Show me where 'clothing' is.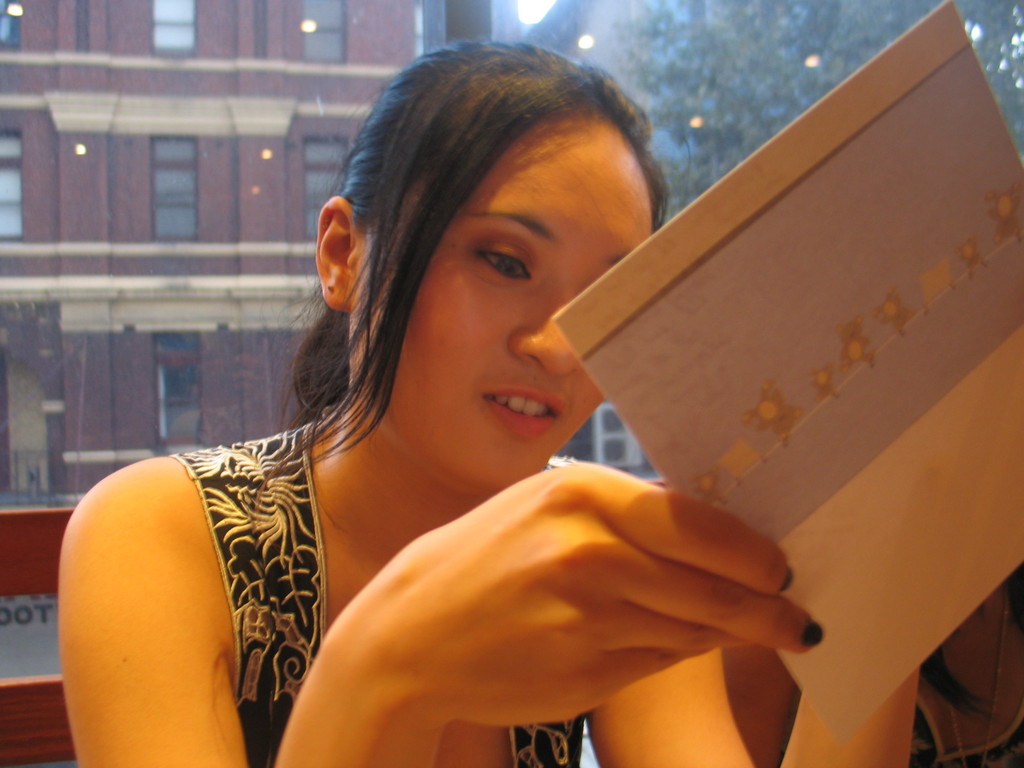
'clothing' is at 95:231:801:742.
